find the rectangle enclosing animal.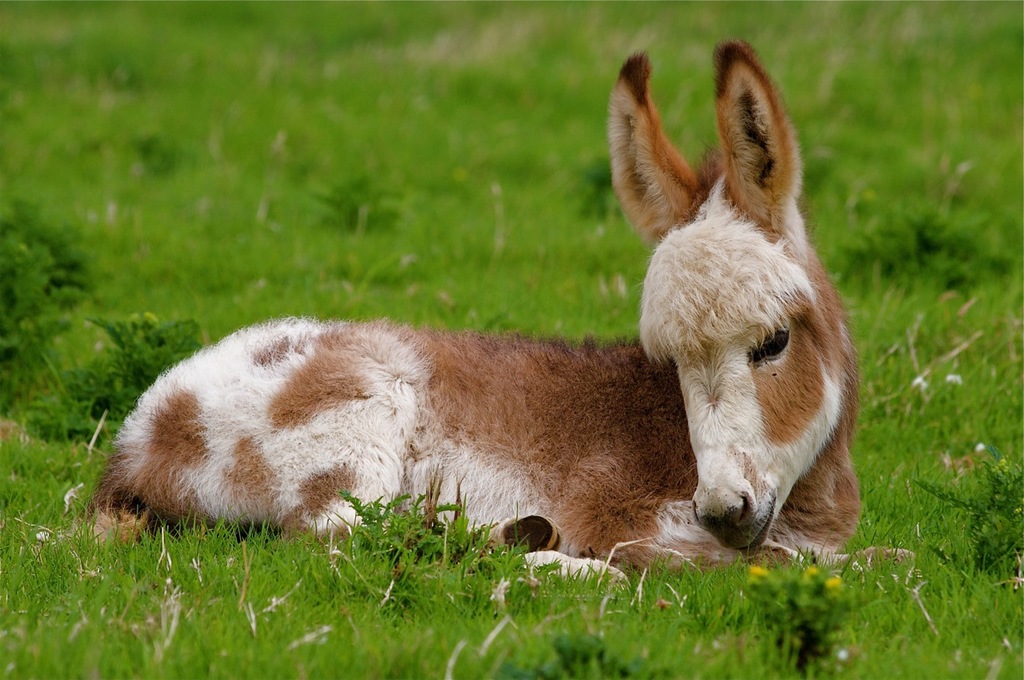
detection(76, 34, 919, 594).
